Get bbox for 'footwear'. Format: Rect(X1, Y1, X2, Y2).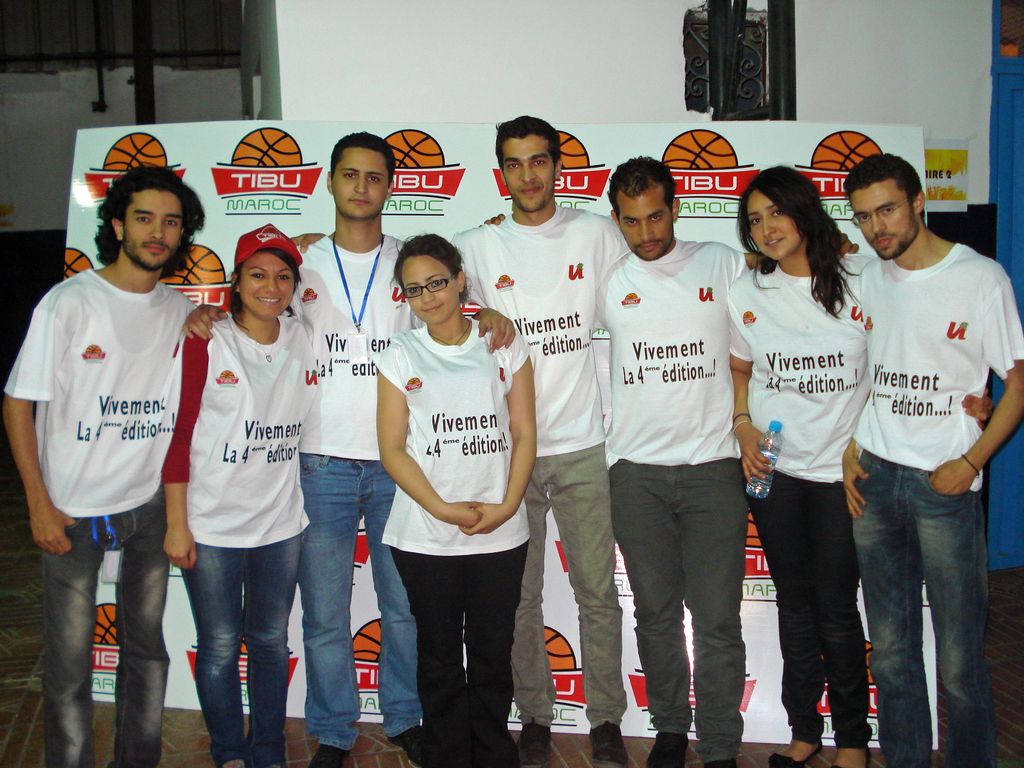
Rect(585, 713, 630, 767).
